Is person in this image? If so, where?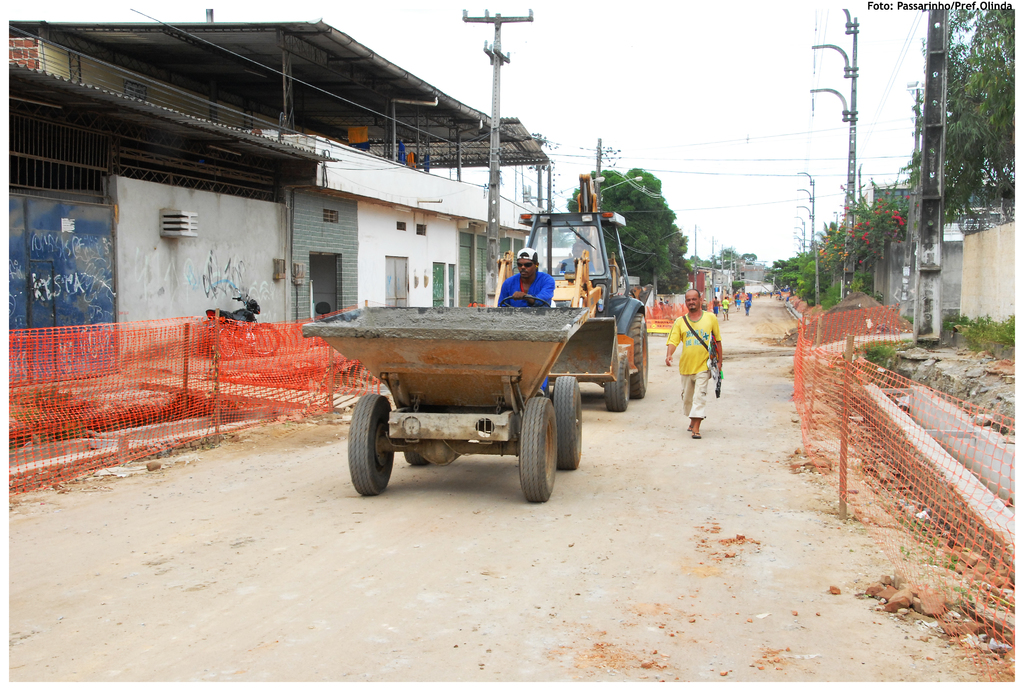
Yes, at [498,246,557,395].
